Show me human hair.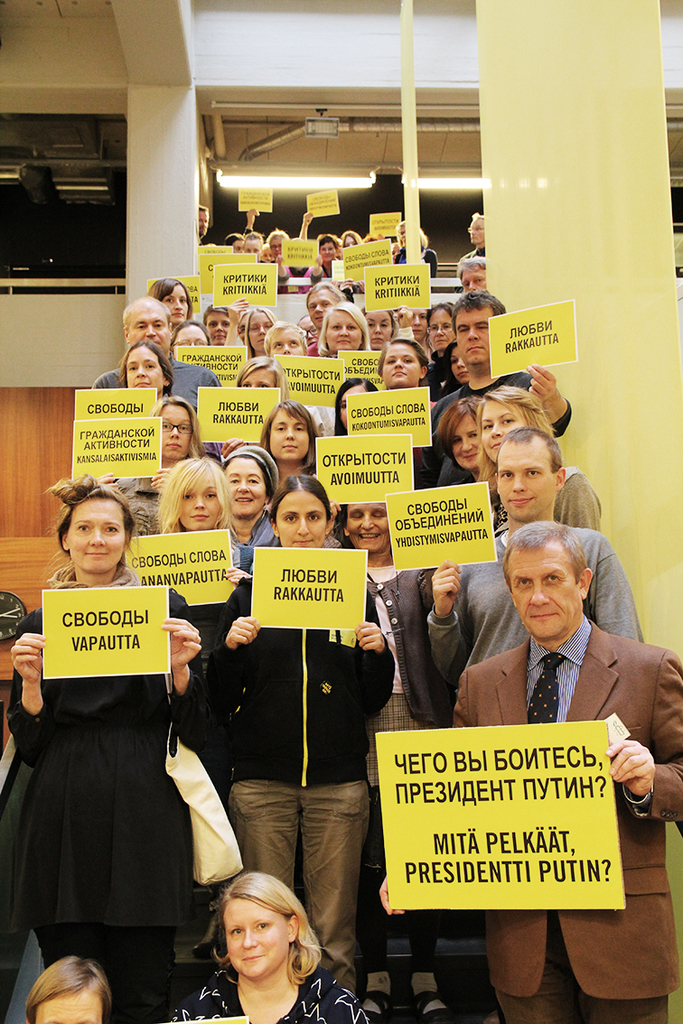
human hair is here: crop(171, 322, 210, 346).
